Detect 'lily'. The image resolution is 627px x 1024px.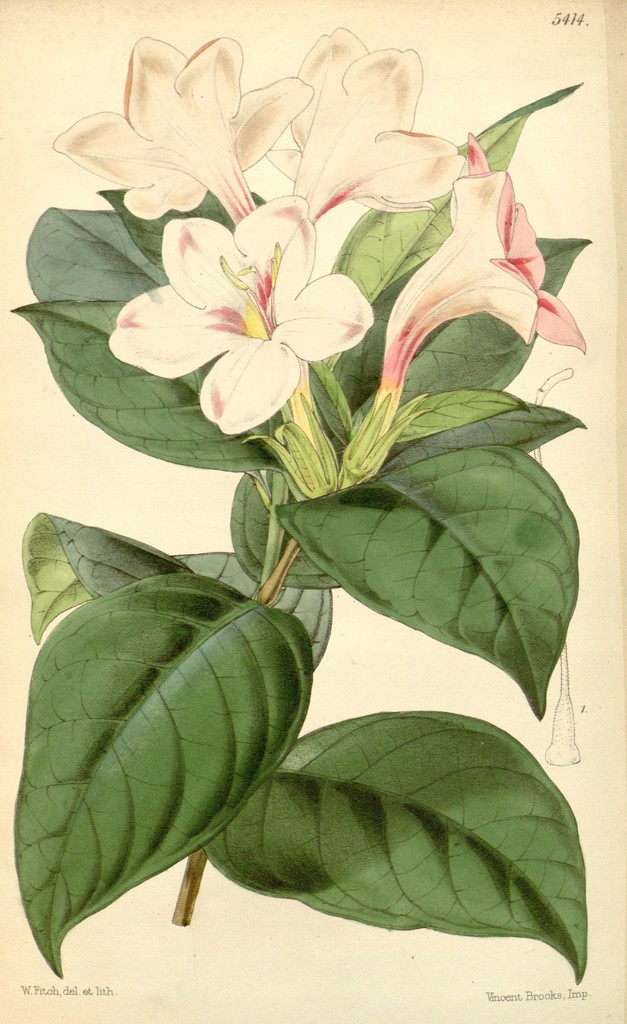
(102, 192, 373, 444).
